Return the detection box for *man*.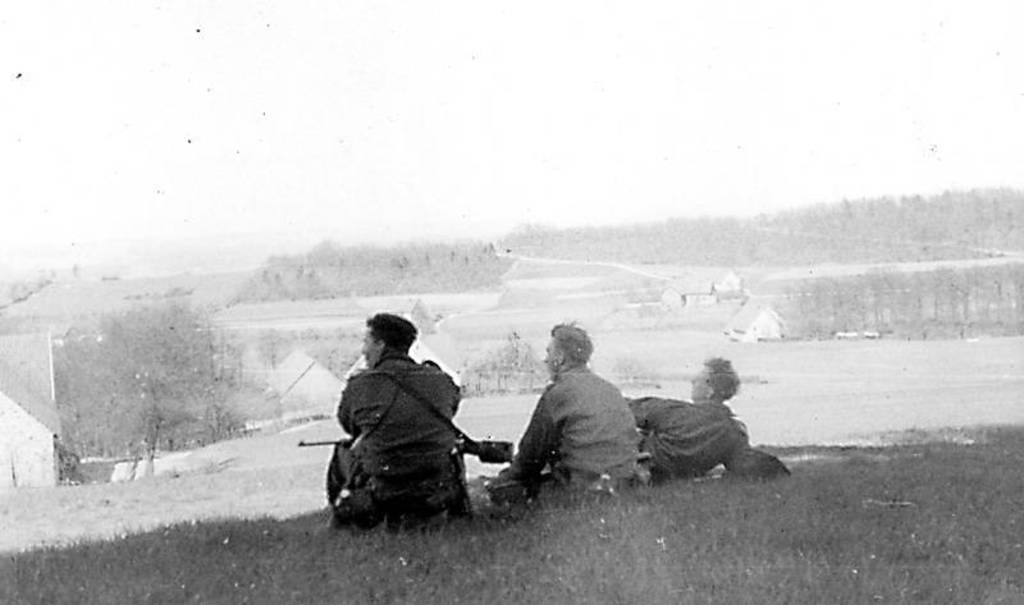
[x1=627, y1=357, x2=750, y2=481].
